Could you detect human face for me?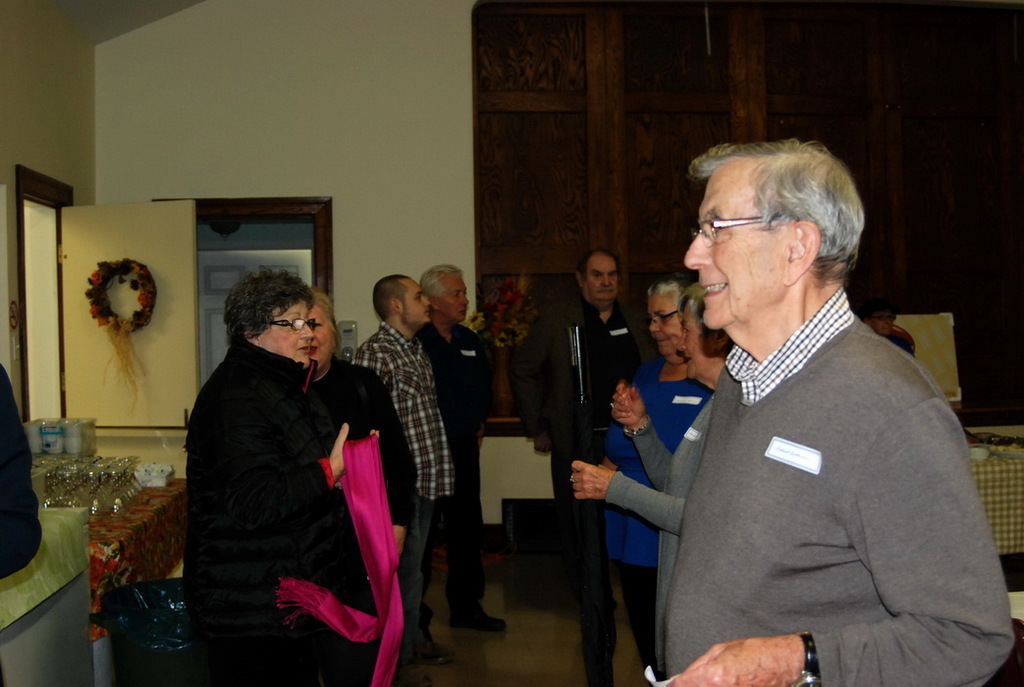
Detection result: region(405, 277, 435, 327).
